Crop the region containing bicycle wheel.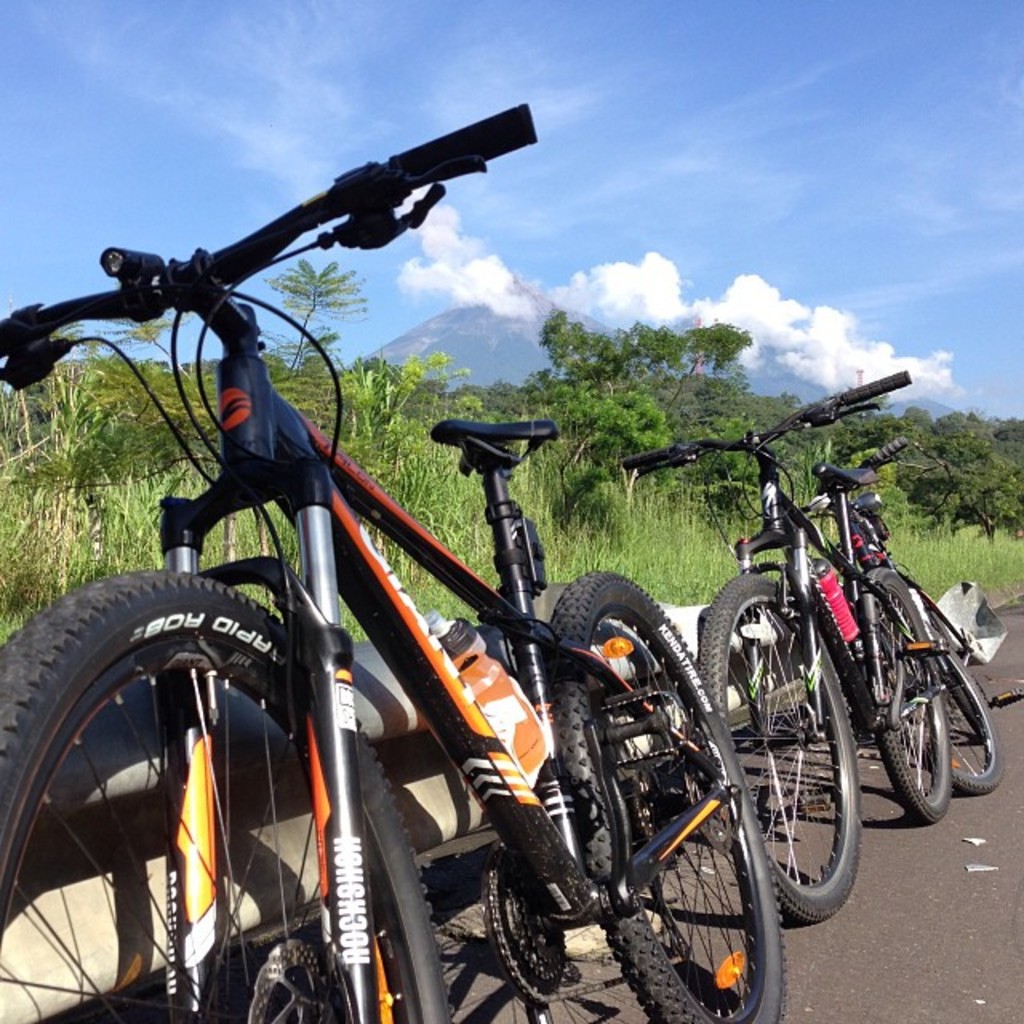
Crop region: pyautogui.locateOnScreen(691, 570, 870, 934).
